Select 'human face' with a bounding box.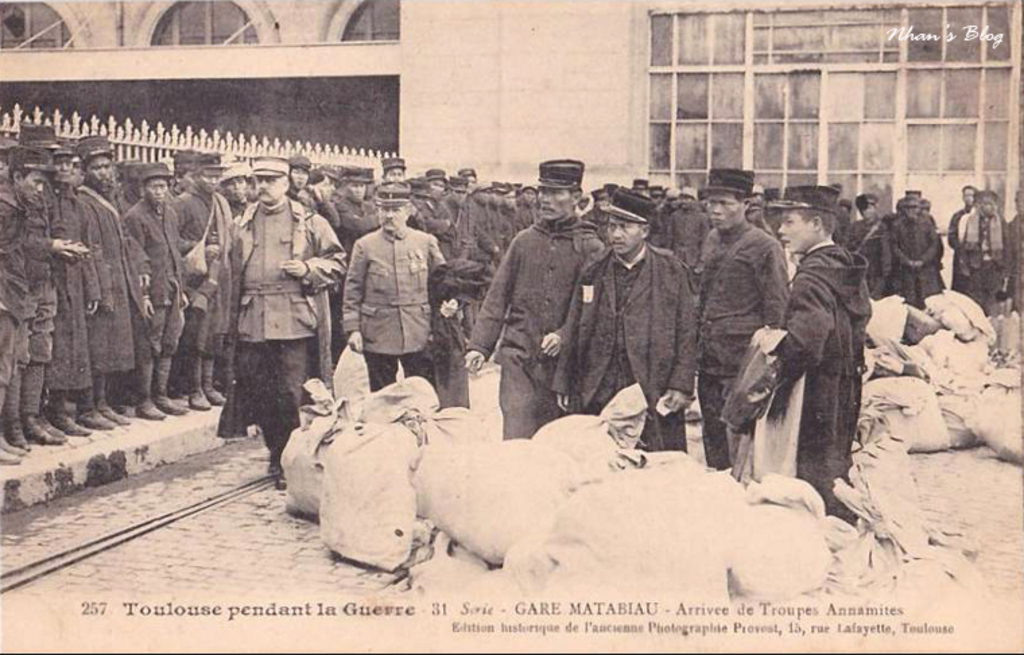
detection(706, 190, 744, 230).
